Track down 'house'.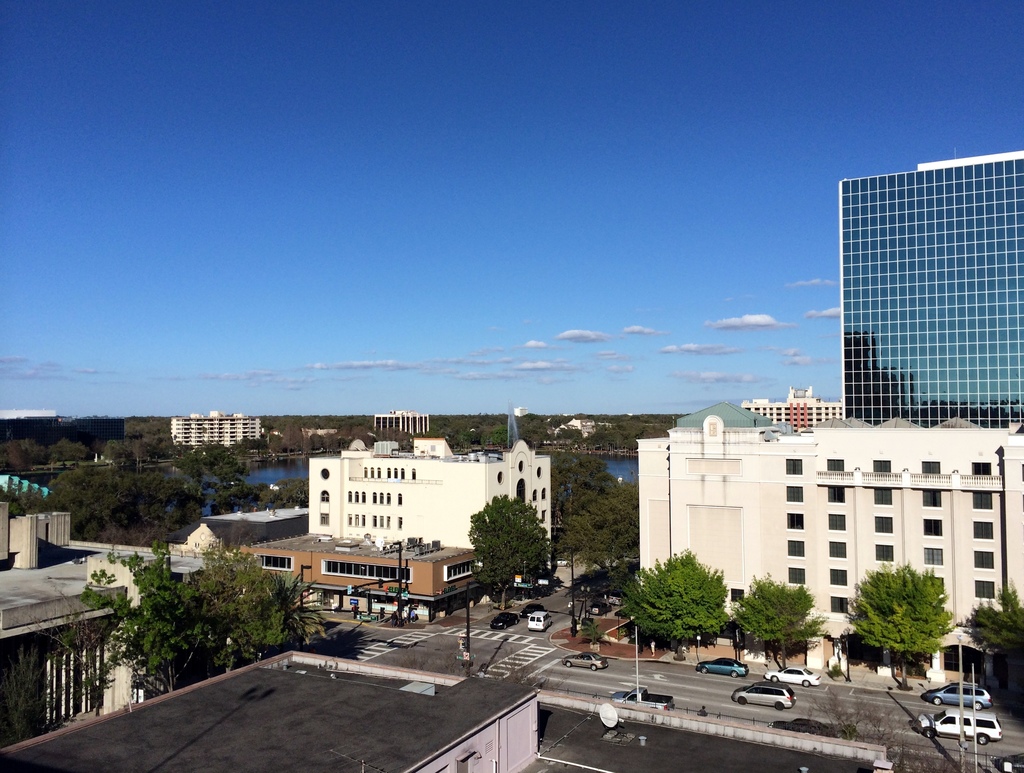
Tracked to {"x1": 173, "y1": 411, "x2": 266, "y2": 449}.
